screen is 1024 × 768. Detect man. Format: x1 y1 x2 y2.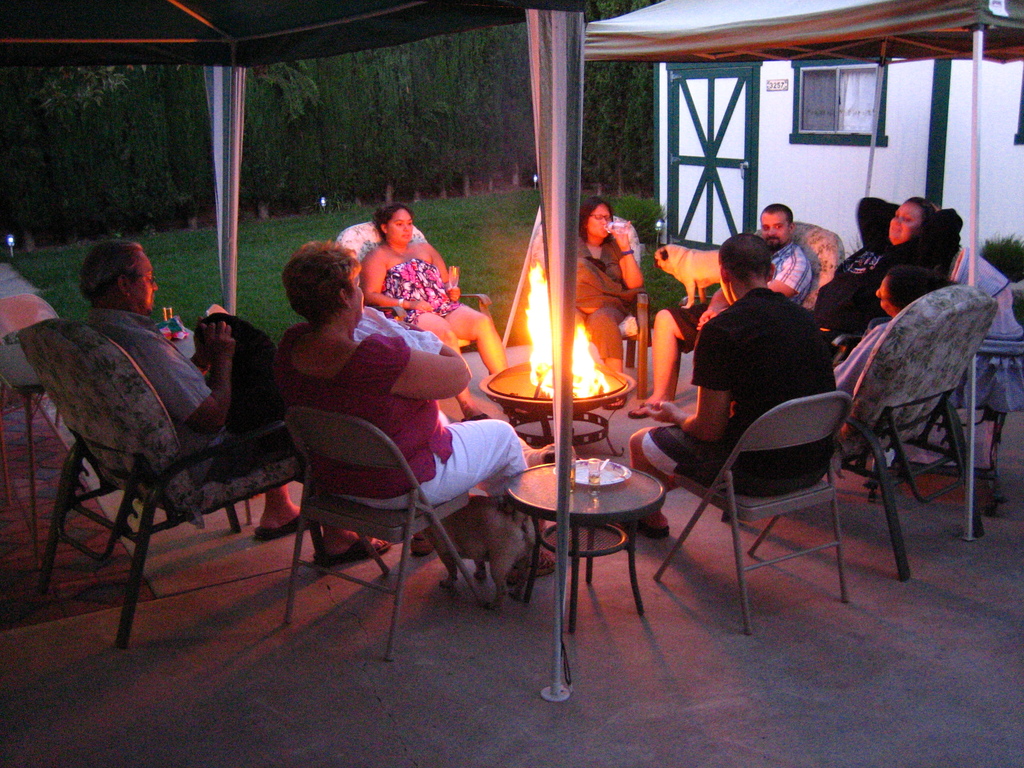
614 197 819 423.
